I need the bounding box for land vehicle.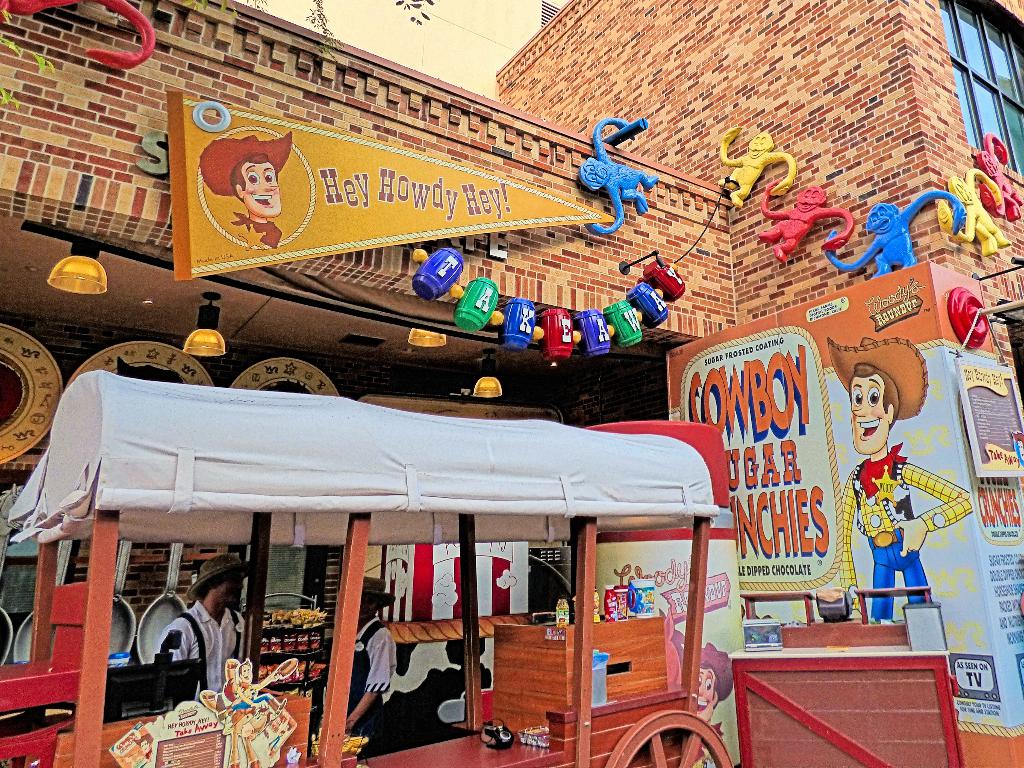
Here it is: 0, 368, 728, 765.
